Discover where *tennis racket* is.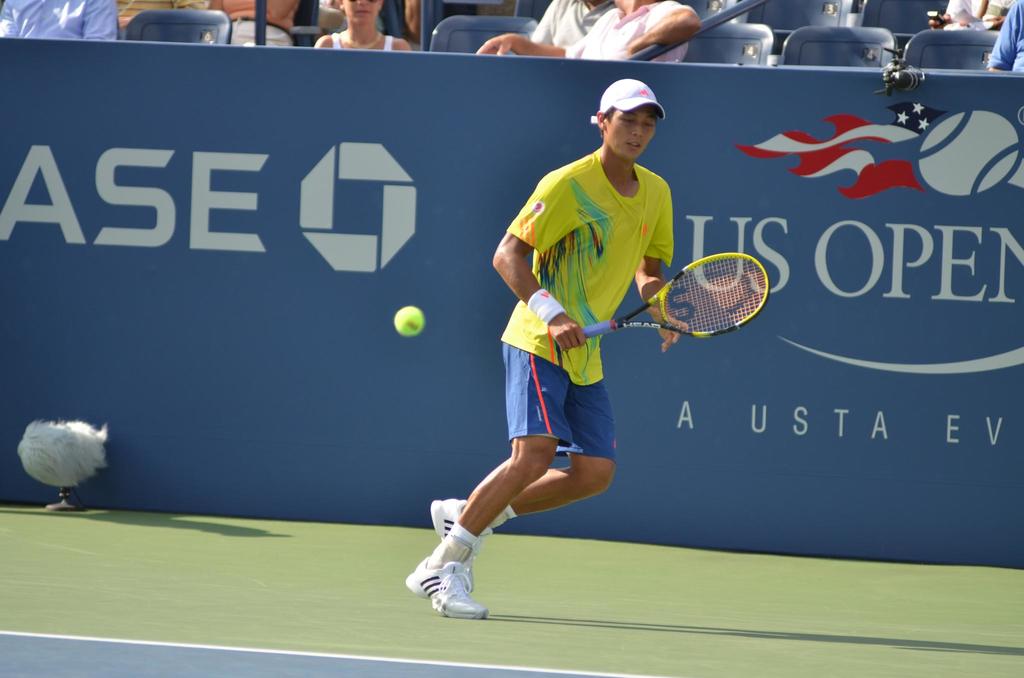
Discovered at [x1=581, y1=249, x2=772, y2=340].
